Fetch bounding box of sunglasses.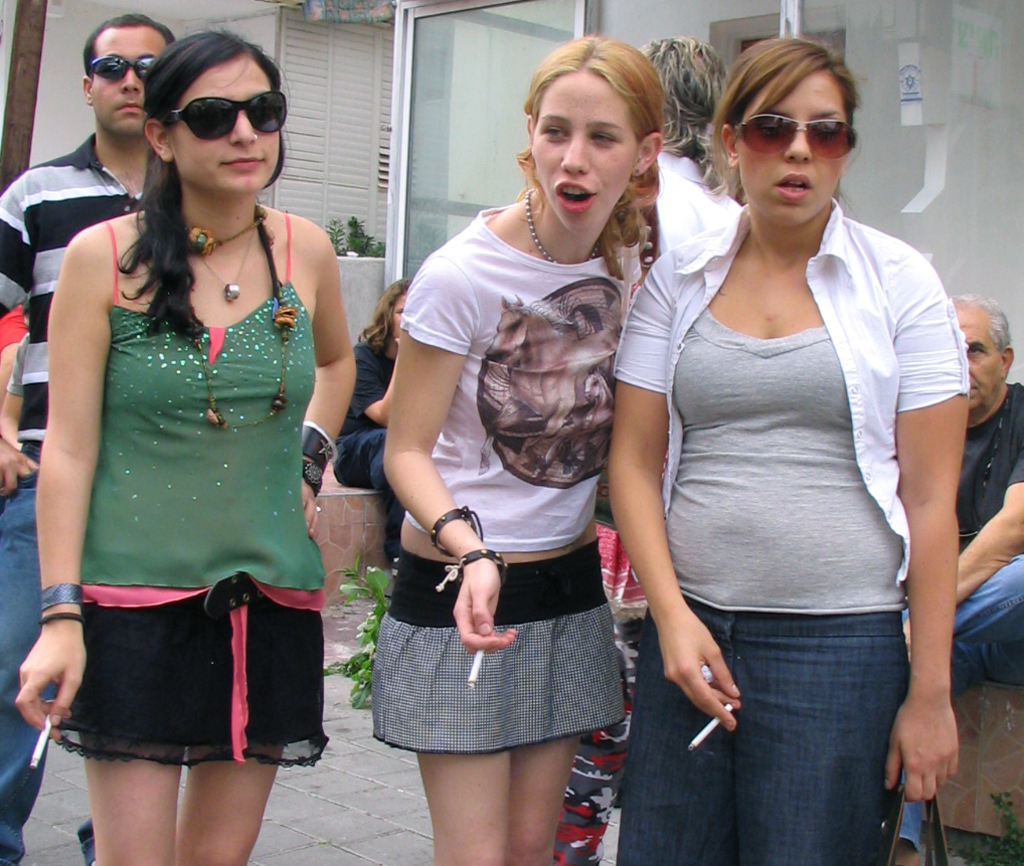
Bbox: x1=167 y1=92 x2=288 y2=143.
